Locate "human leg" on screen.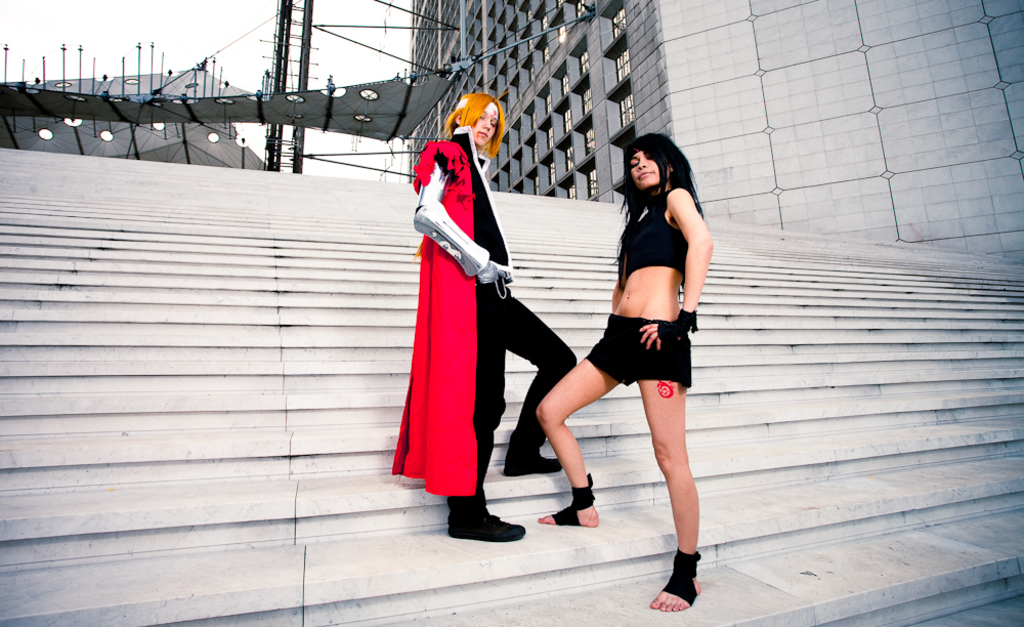
On screen at detection(531, 320, 634, 528).
